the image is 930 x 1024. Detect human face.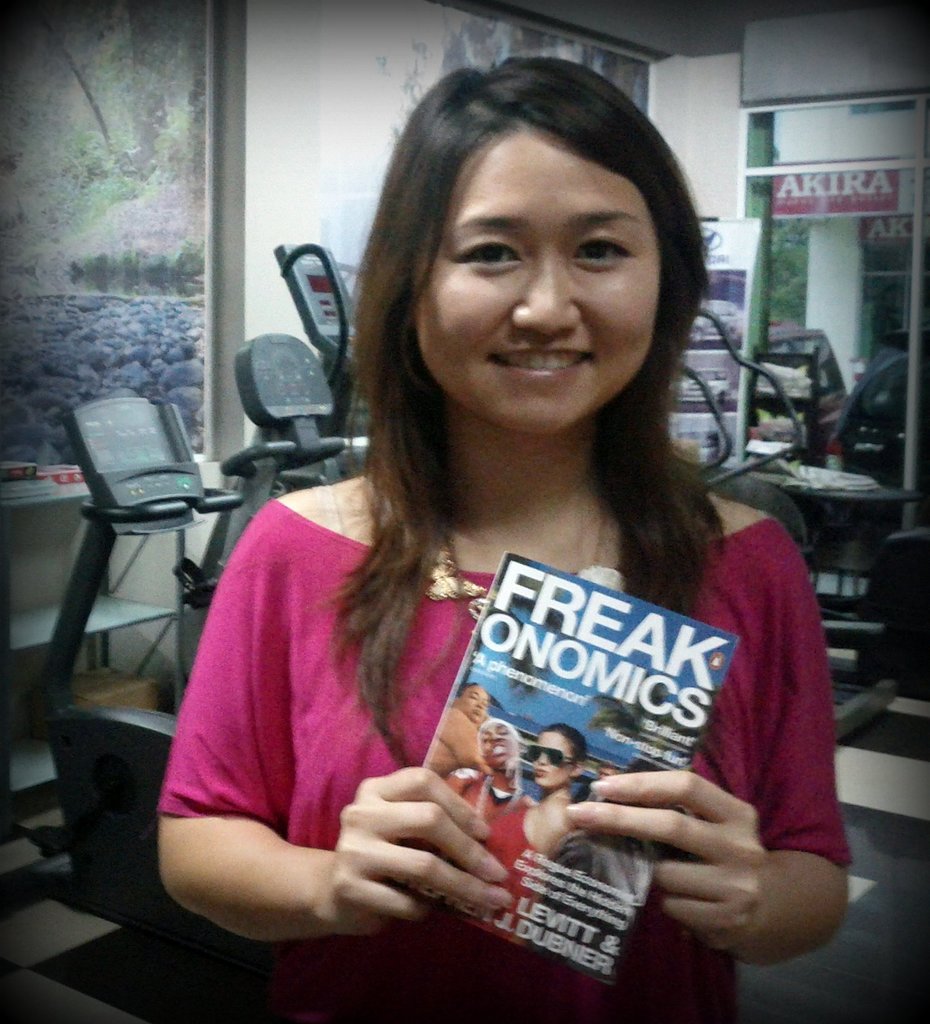
Detection: pyautogui.locateOnScreen(484, 719, 523, 772).
